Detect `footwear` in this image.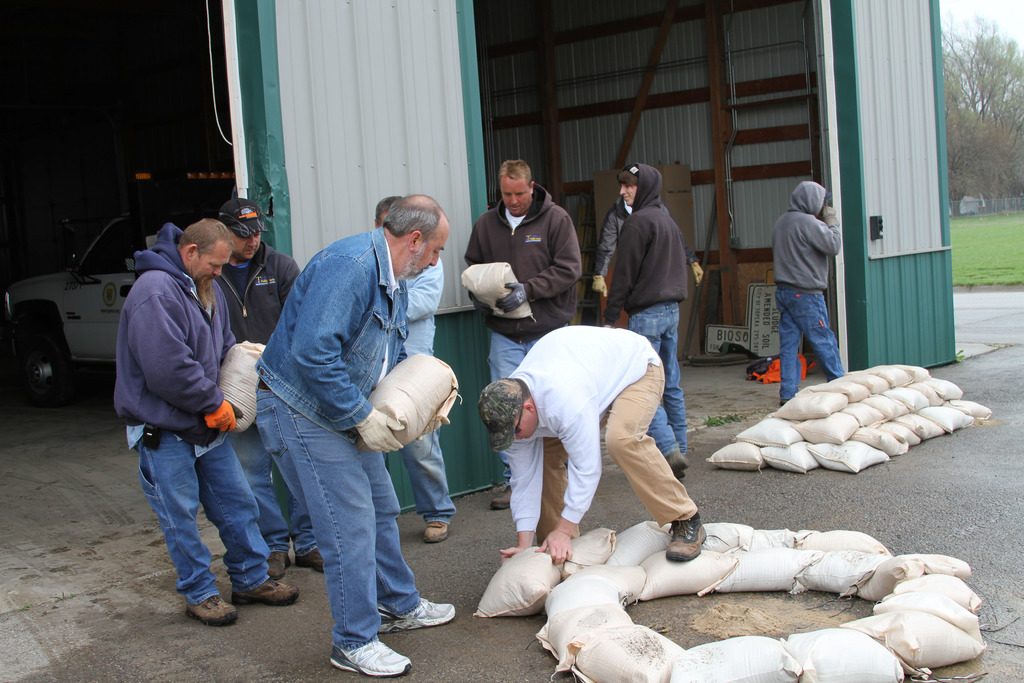
Detection: [664, 513, 707, 563].
